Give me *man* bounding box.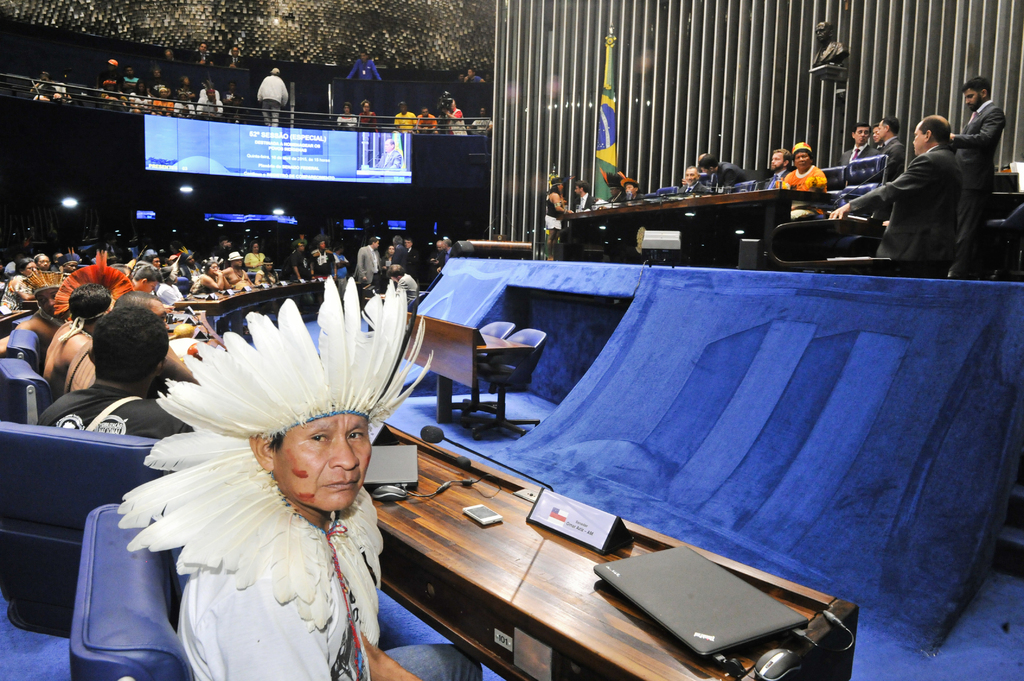
33 305 190 439.
